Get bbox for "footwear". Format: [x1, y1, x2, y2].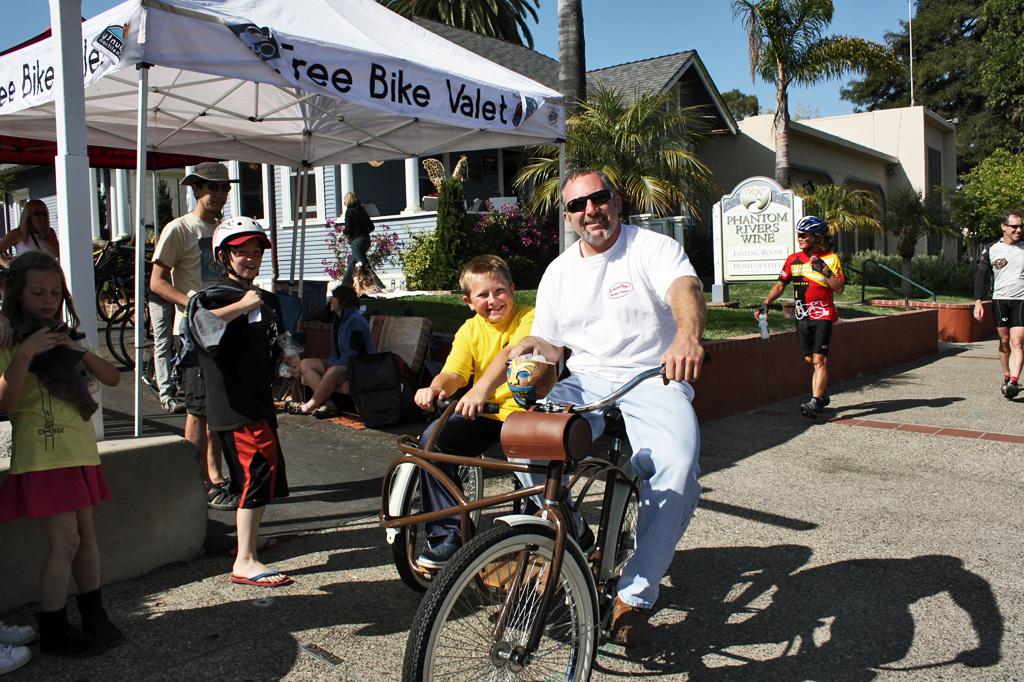
[282, 397, 311, 418].
